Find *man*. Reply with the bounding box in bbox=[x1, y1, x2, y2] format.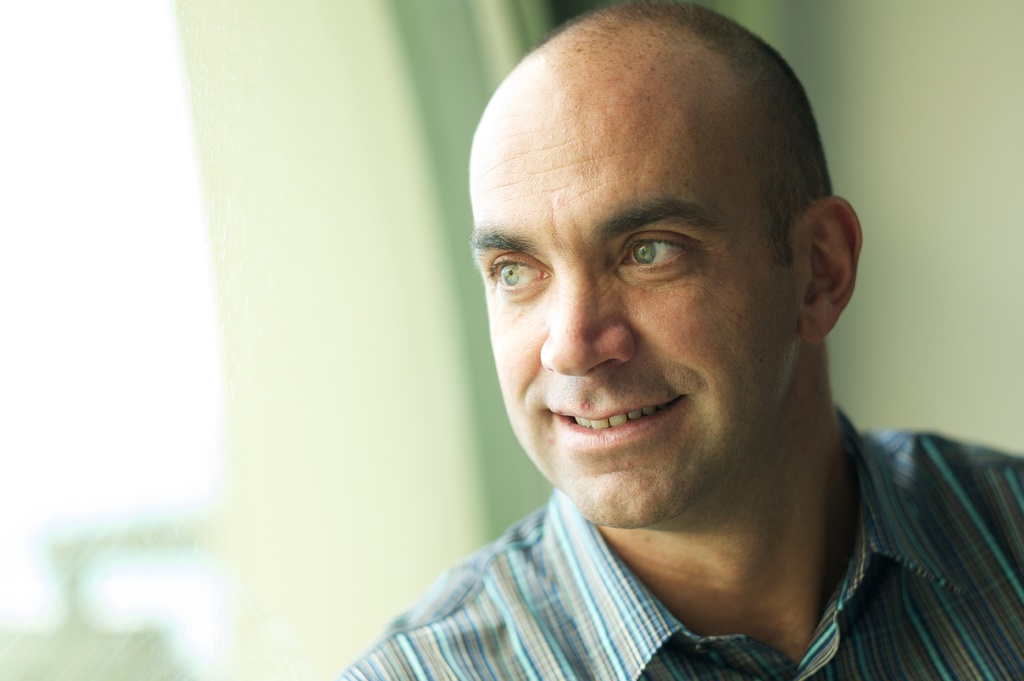
bbox=[344, 0, 1012, 679].
